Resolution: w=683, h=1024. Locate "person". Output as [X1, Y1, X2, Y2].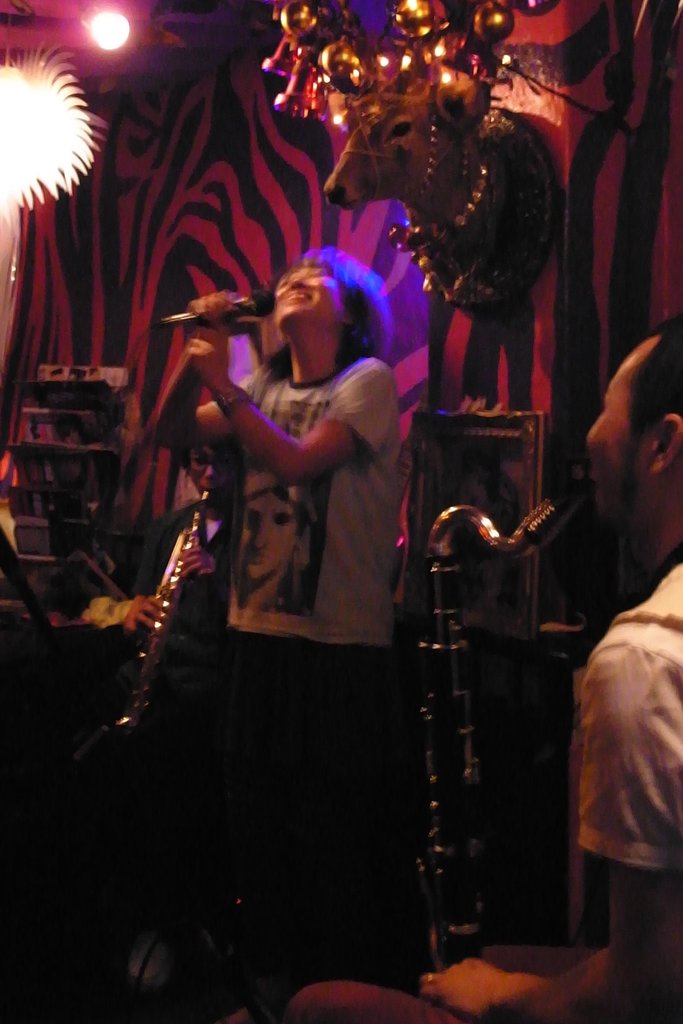
[230, 474, 317, 612].
